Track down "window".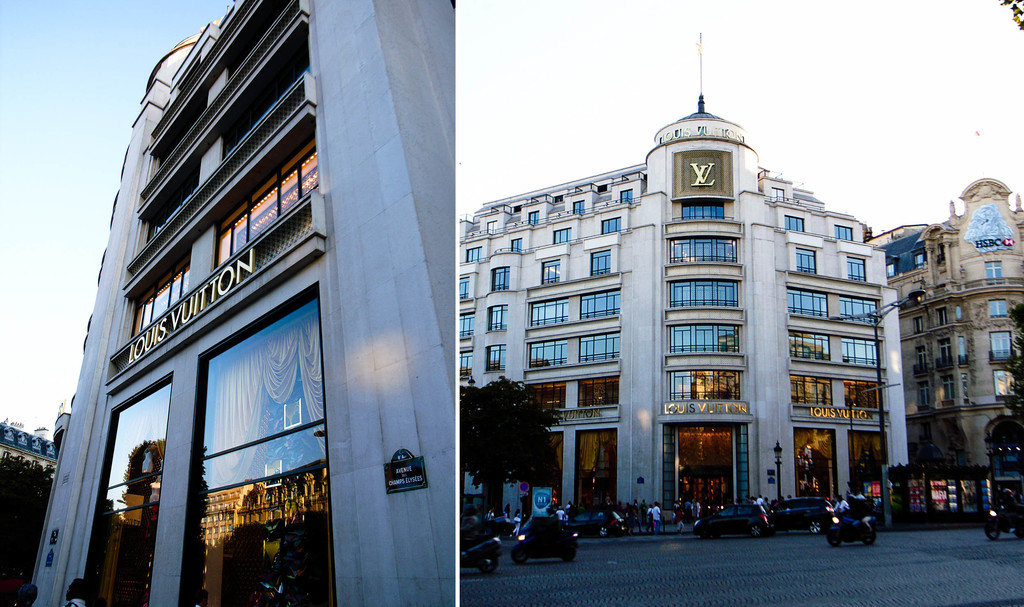
Tracked to x1=956, y1=306, x2=964, y2=321.
